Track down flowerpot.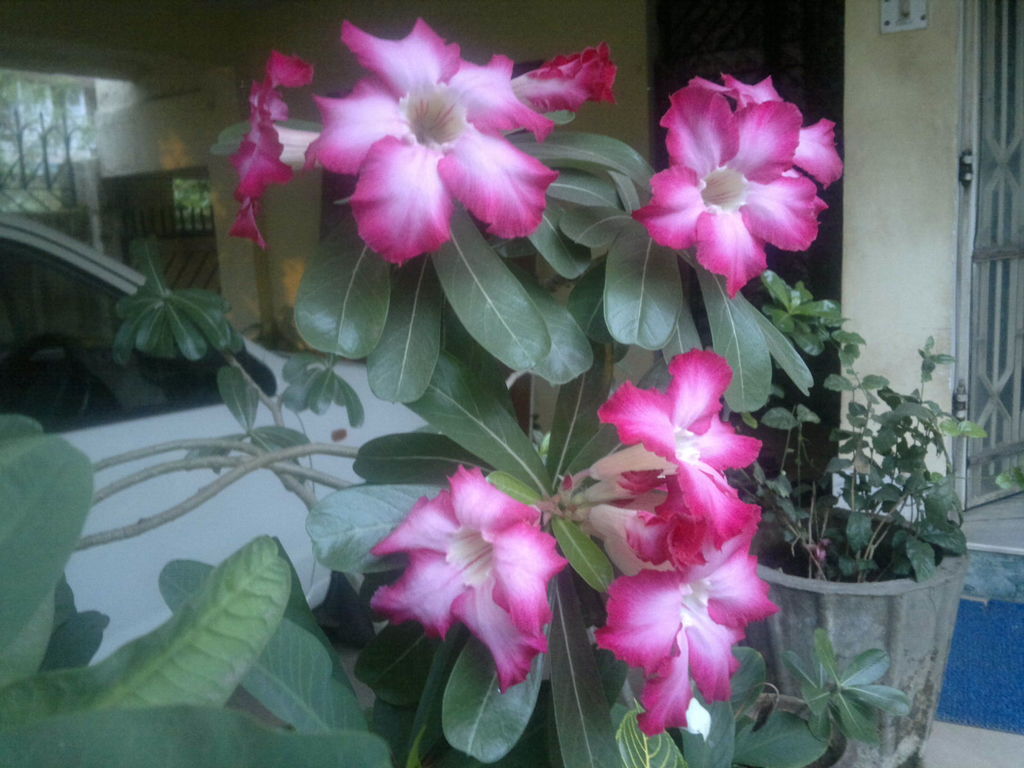
Tracked to [left=753, top=526, right=963, bottom=760].
